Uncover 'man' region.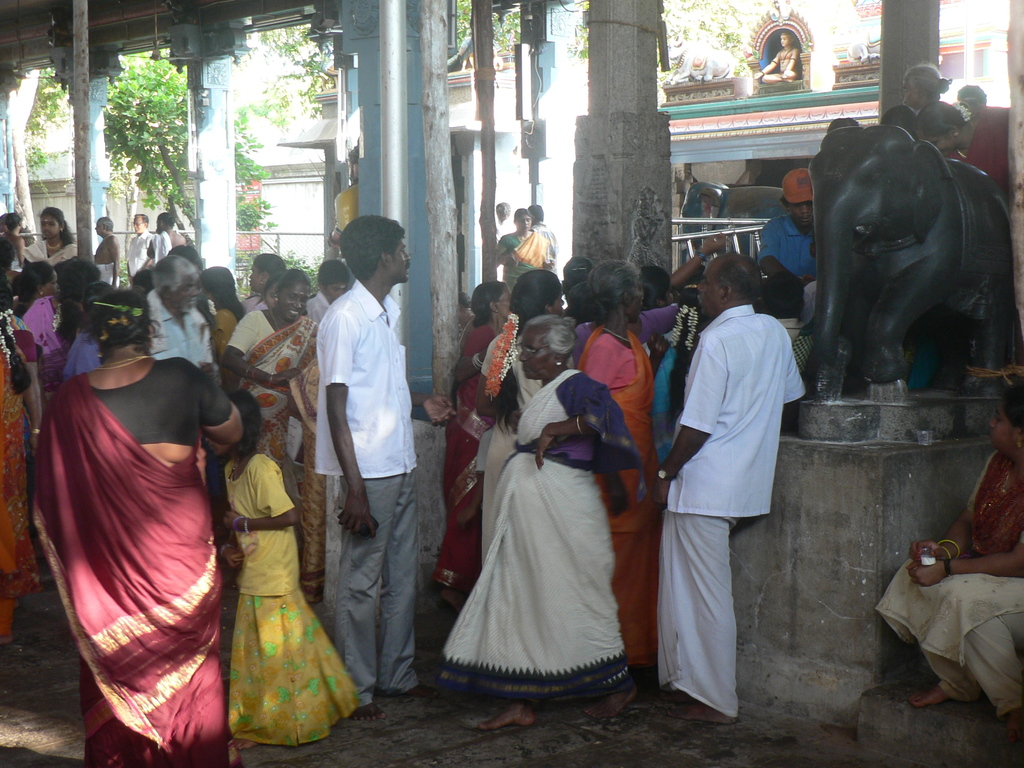
Uncovered: [left=655, top=235, right=807, bottom=744].
